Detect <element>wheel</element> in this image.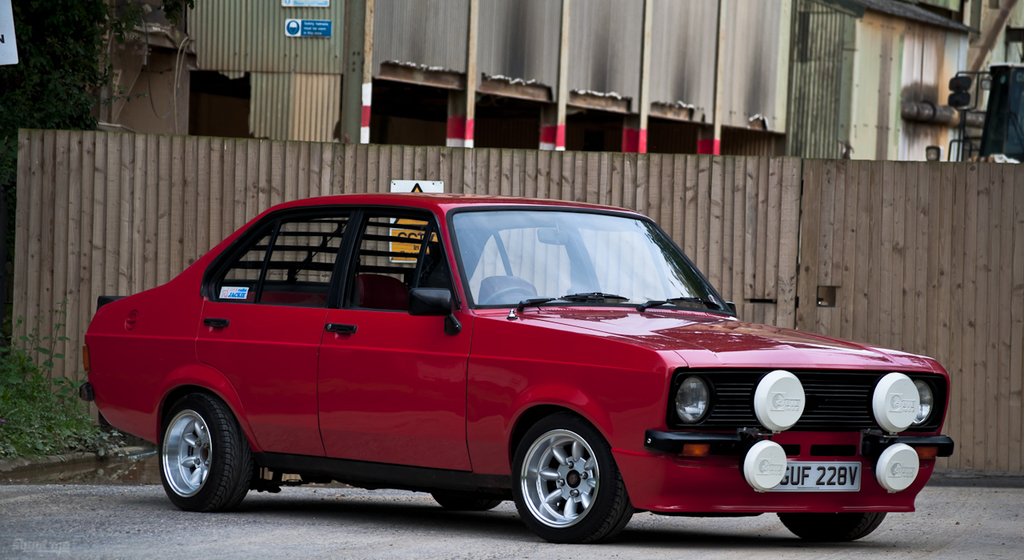
Detection: [x1=434, y1=490, x2=507, y2=512].
